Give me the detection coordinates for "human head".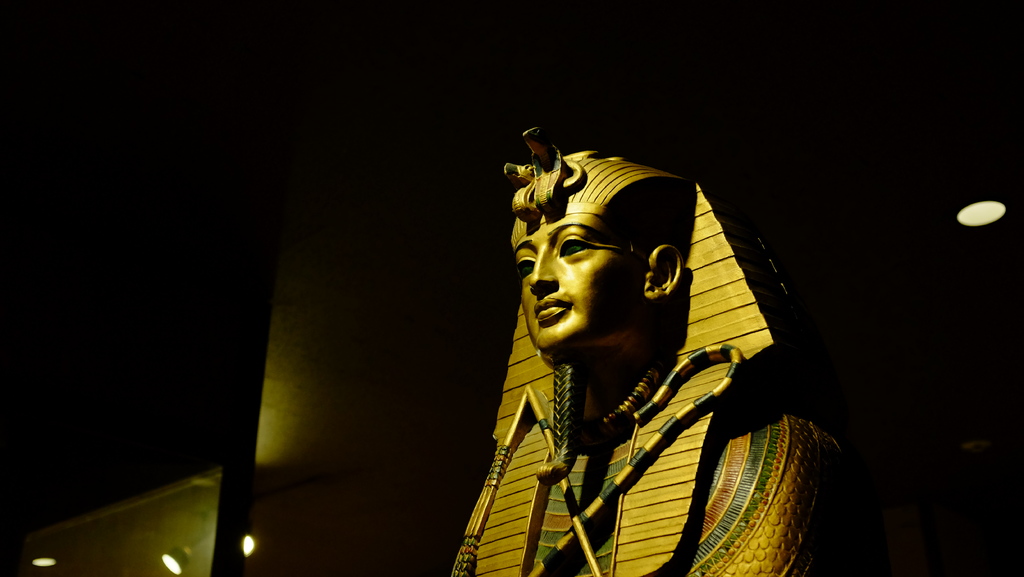
l=506, t=165, r=686, b=363.
